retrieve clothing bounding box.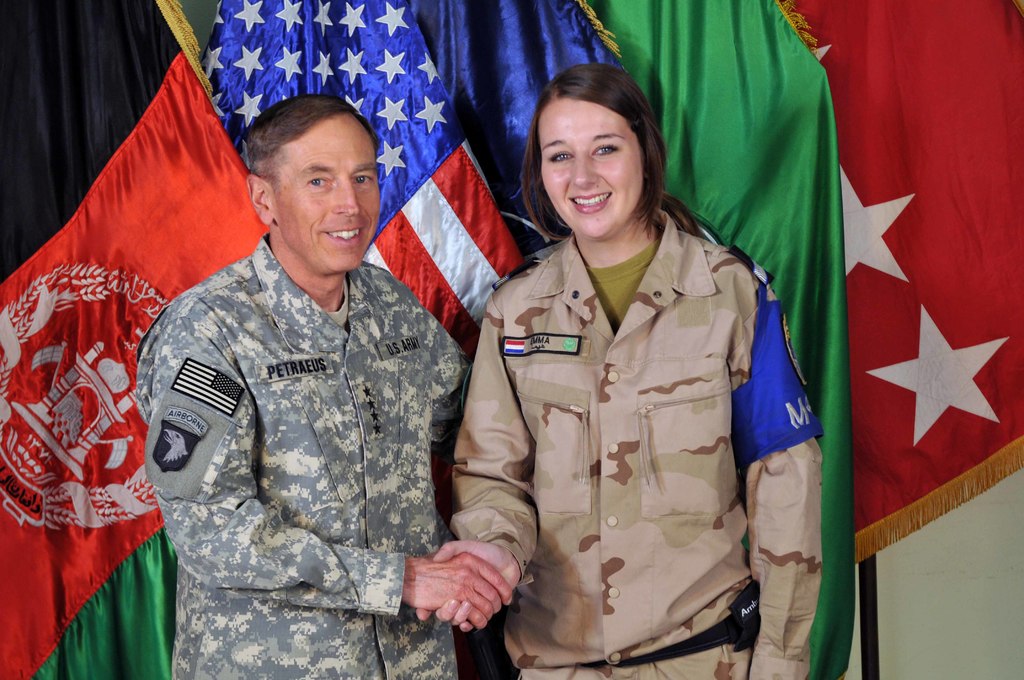
Bounding box: 437, 168, 799, 661.
